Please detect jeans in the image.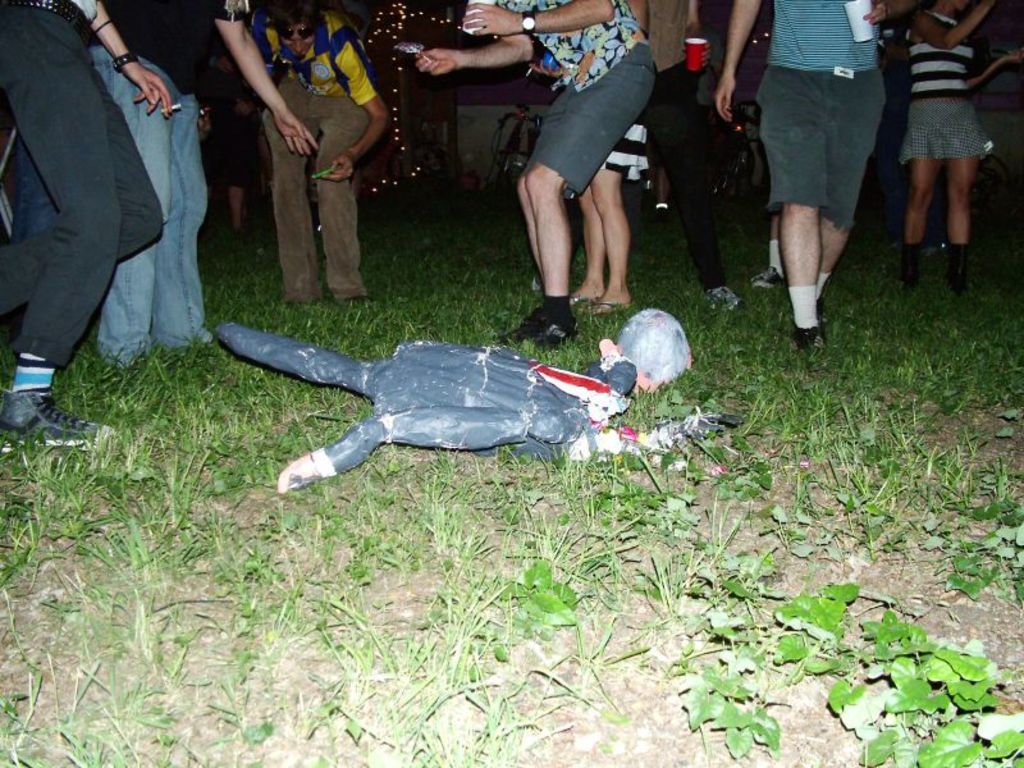
<bbox>769, 56, 886, 233</bbox>.
